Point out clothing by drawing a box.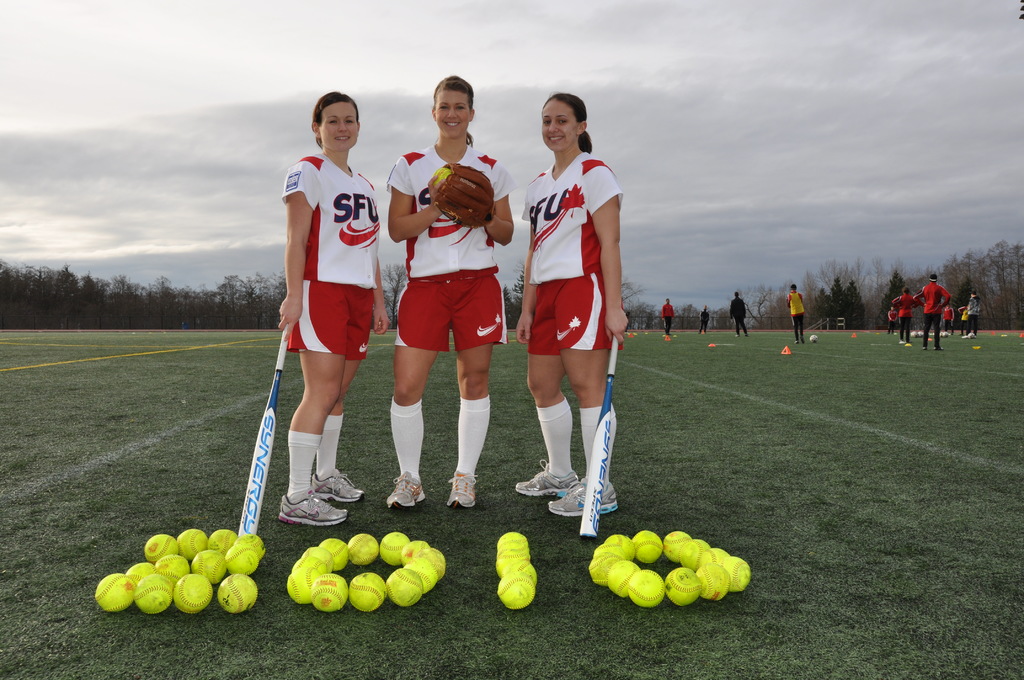
crop(891, 293, 922, 338).
